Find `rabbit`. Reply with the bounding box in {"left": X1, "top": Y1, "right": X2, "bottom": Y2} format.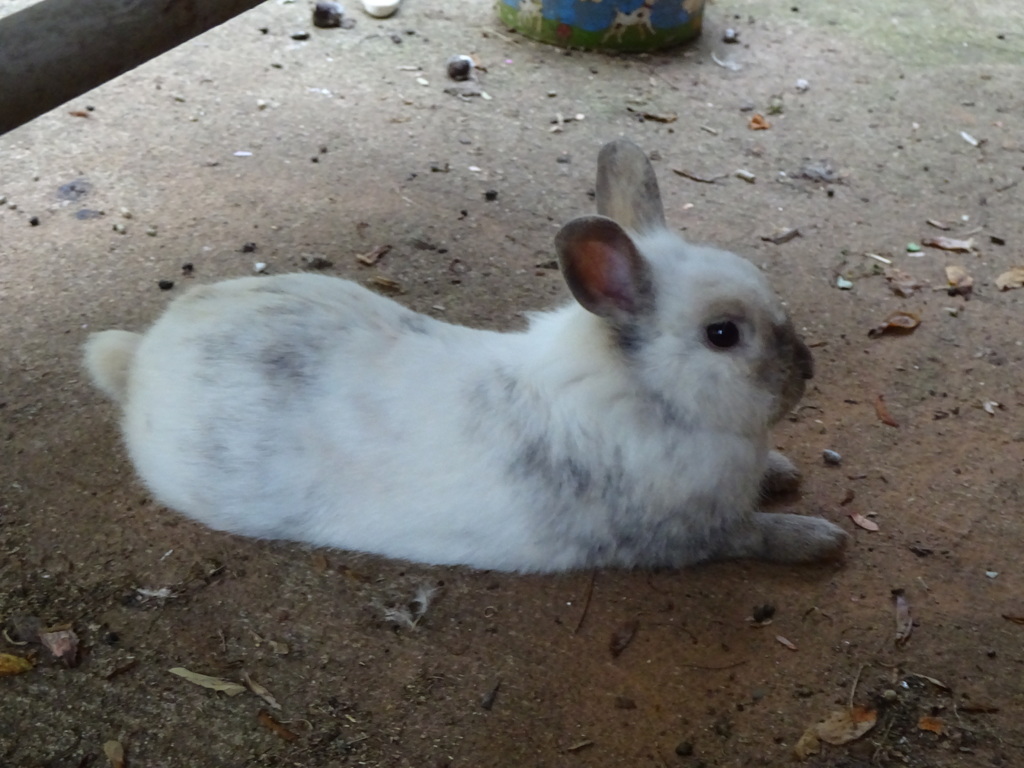
{"left": 80, "top": 138, "right": 851, "bottom": 567}.
